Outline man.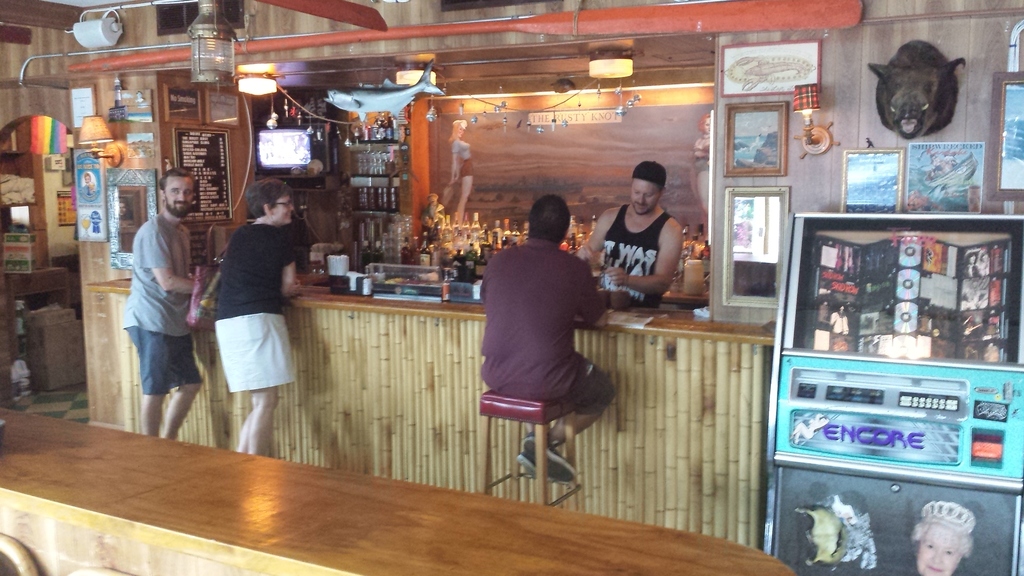
Outline: BBox(113, 150, 202, 441).
